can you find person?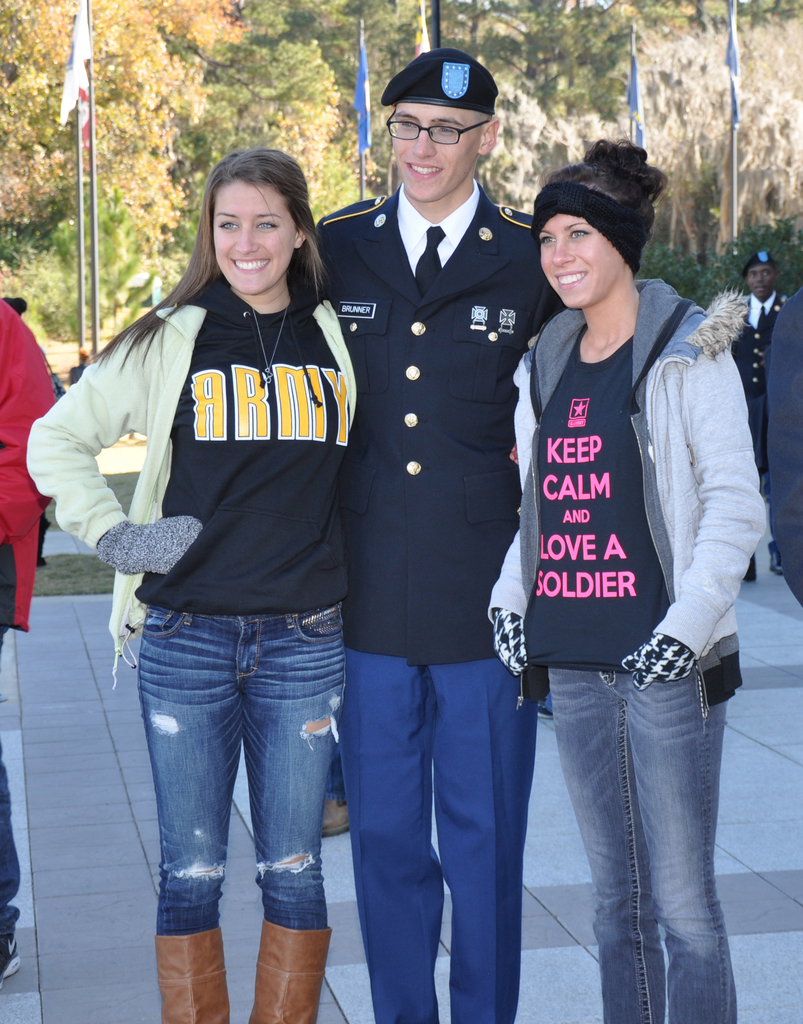
Yes, bounding box: box=[42, 145, 366, 1023].
